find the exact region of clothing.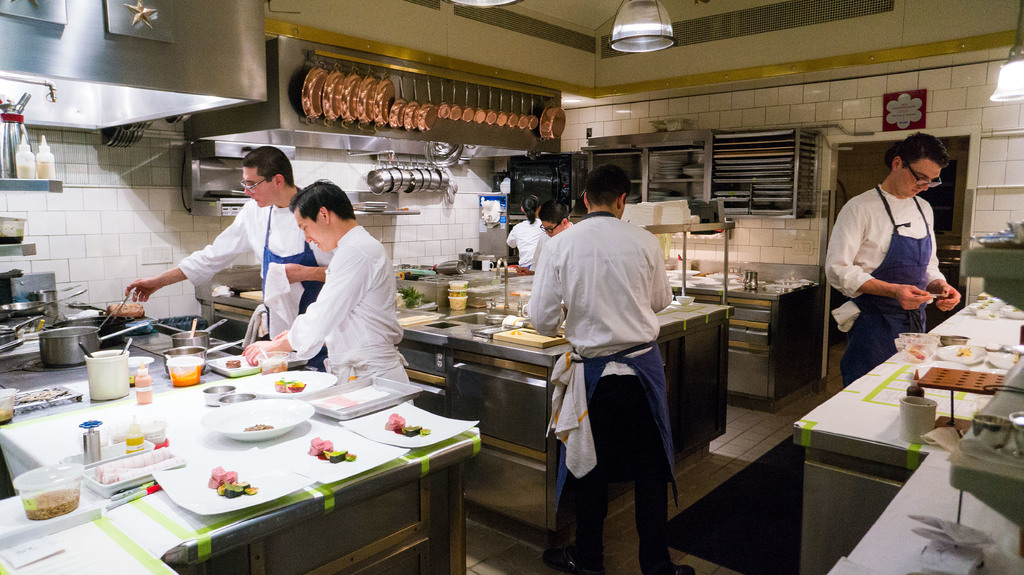
Exact region: <box>276,196,402,391</box>.
